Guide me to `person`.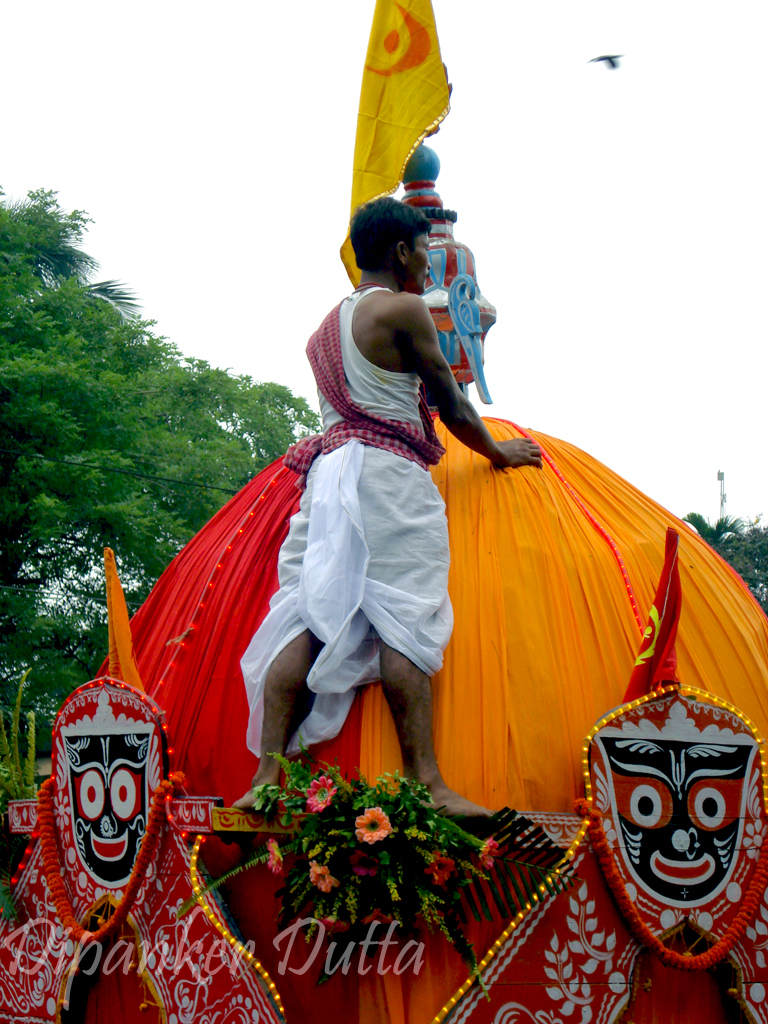
Guidance: locate(231, 193, 546, 817).
